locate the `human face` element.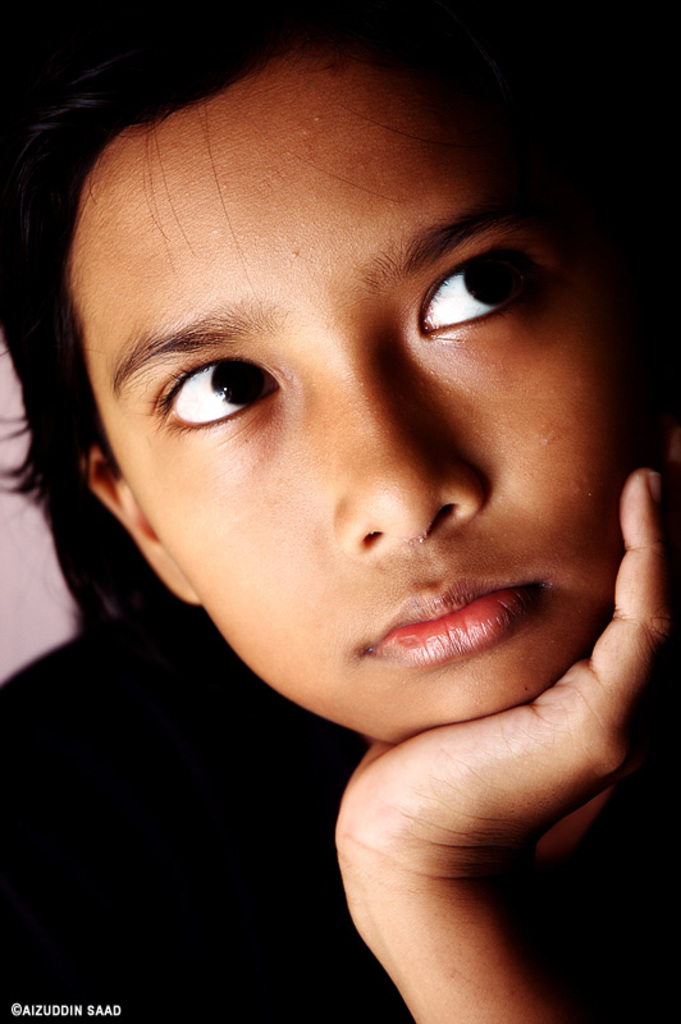
Element bbox: x1=68 y1=47 x2=626 y2=744.
